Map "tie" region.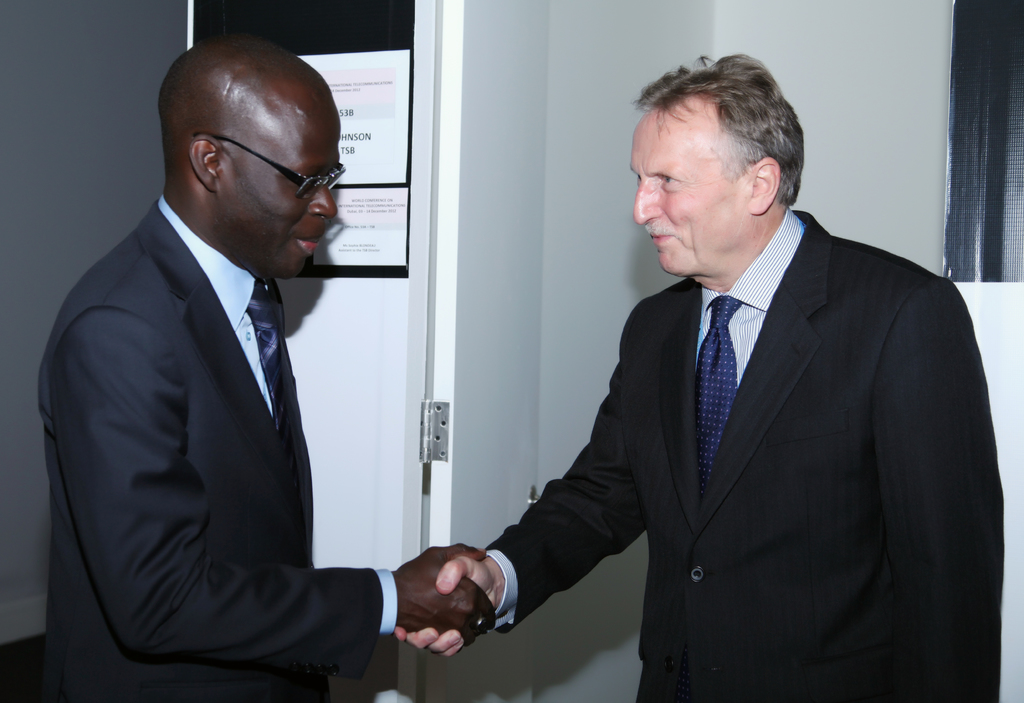
Mapped to left=243, top=274, right=286, bottom=420.
